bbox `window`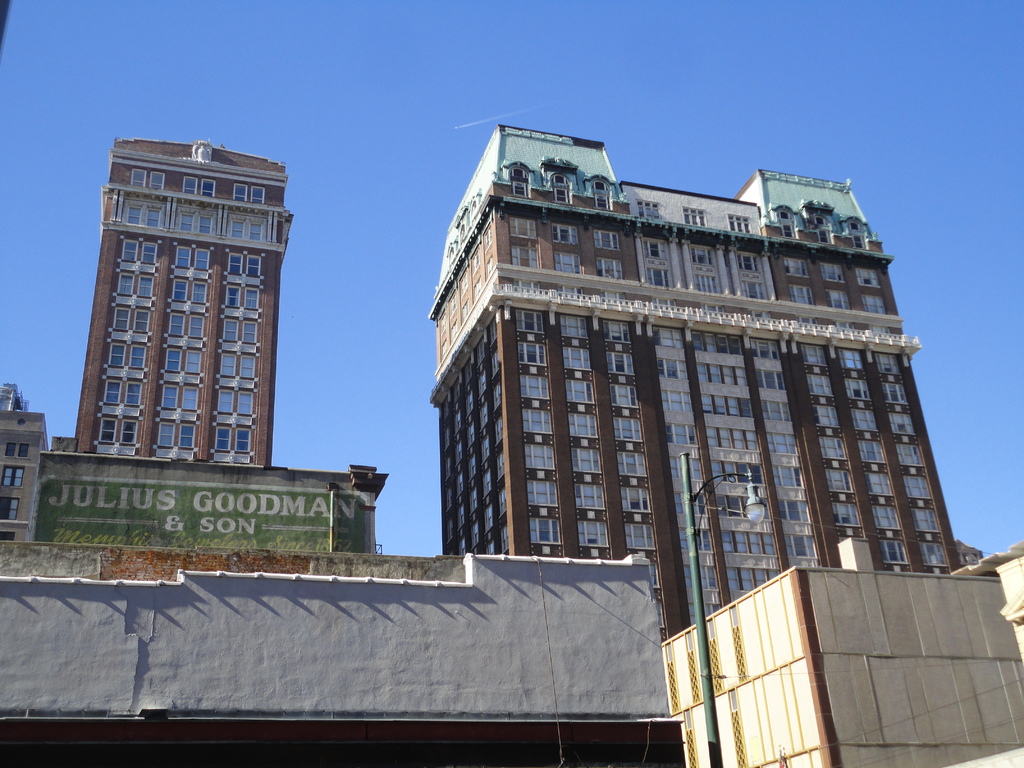
left=685, top=566, right=719, bottom=588
